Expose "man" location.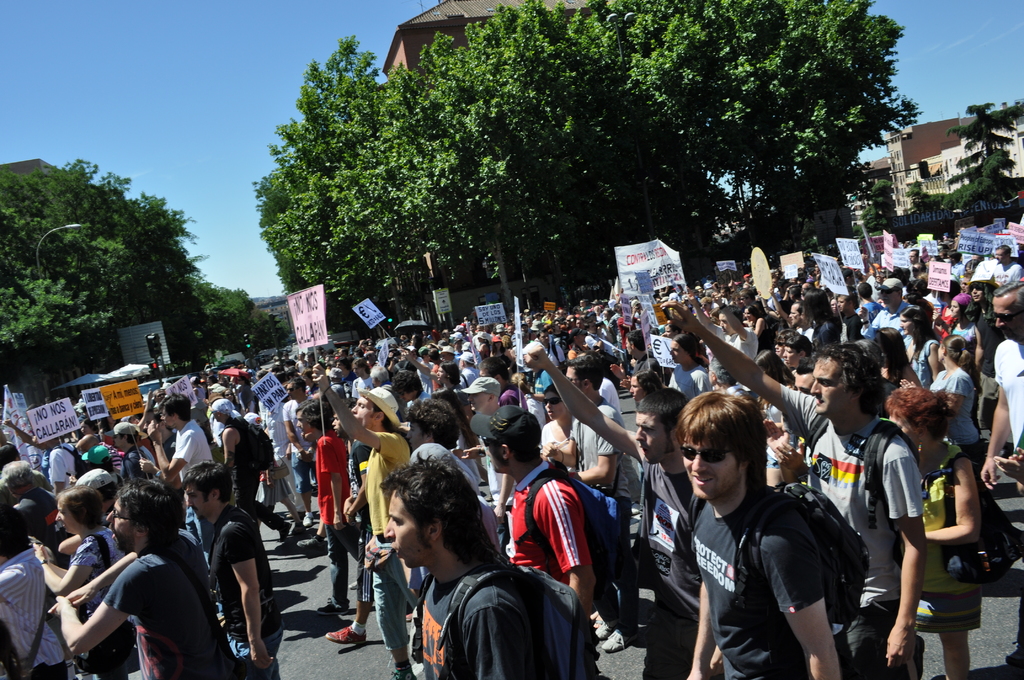
Exposed at [x1=456, y1=372, x2=513, y2=549].
